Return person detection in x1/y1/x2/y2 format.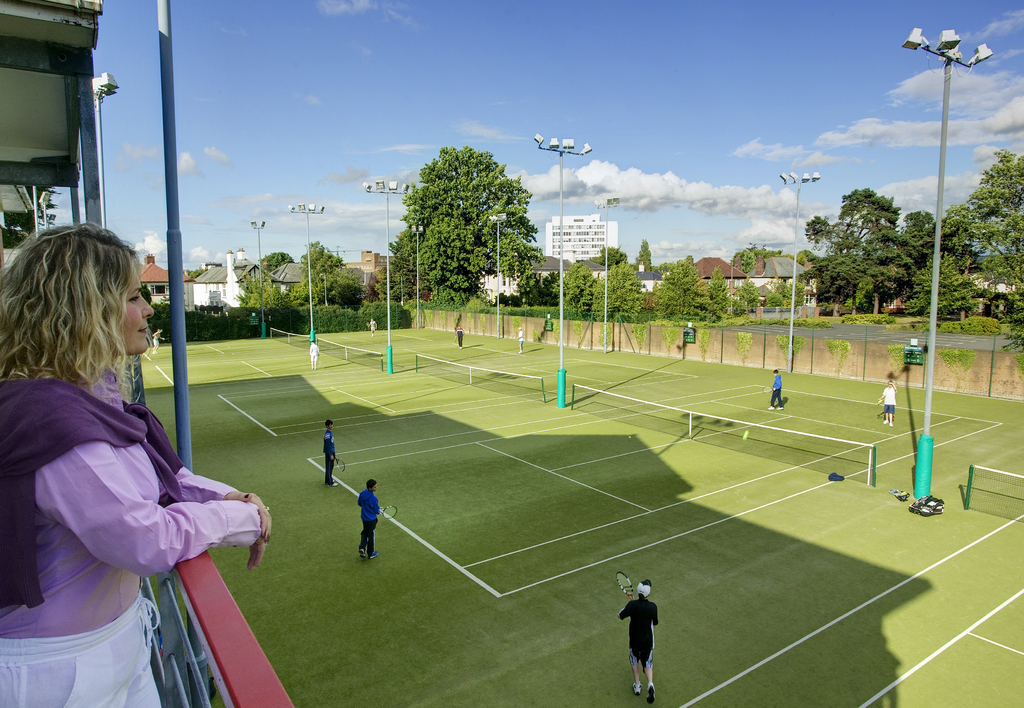
0/222/273/707.
